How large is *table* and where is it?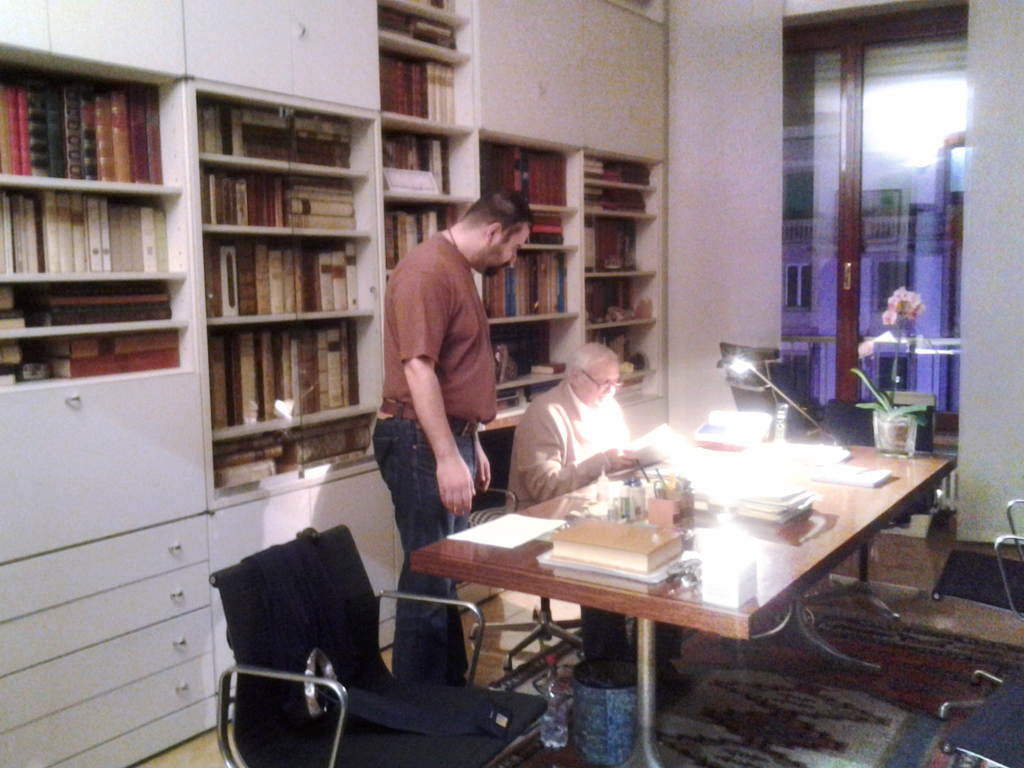
Bounding box: (403,439,943,746).
